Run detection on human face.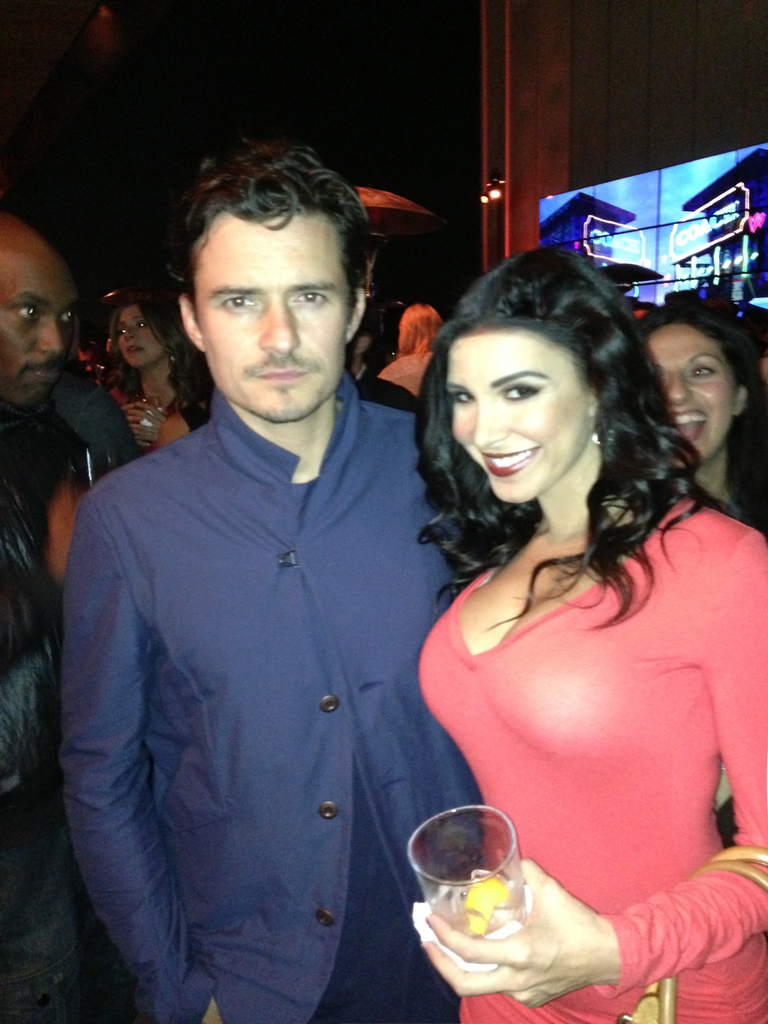
Result: 646/324/737/457.
